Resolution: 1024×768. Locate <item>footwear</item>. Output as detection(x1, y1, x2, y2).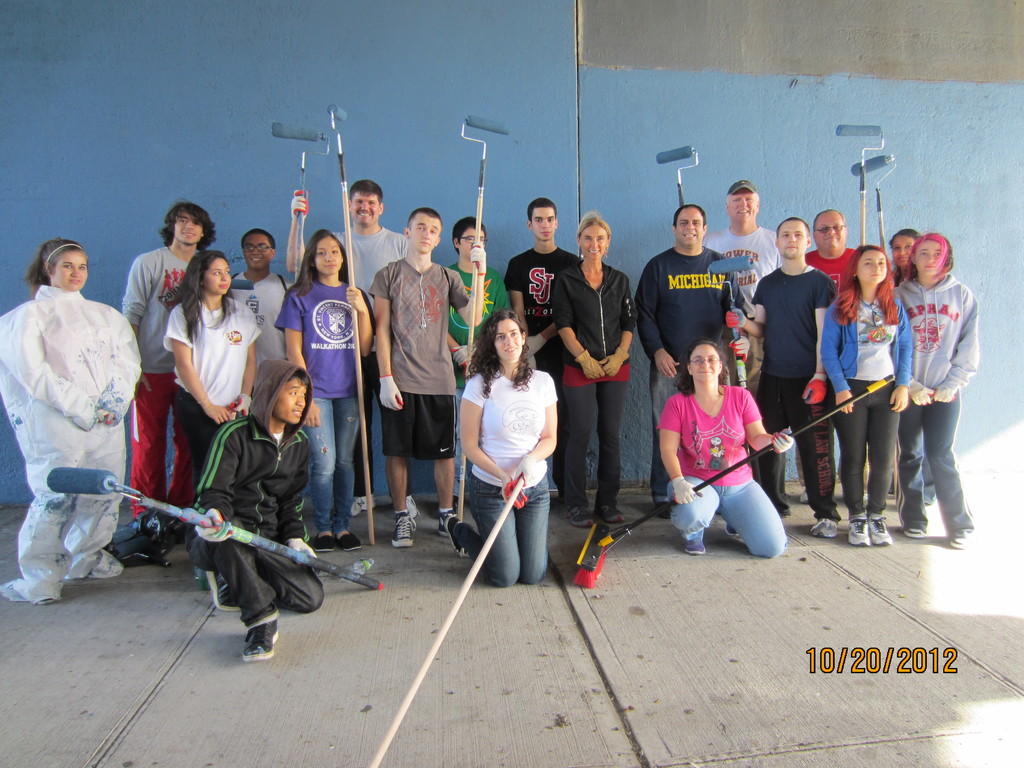
detection(243, 617, 283, 663).
